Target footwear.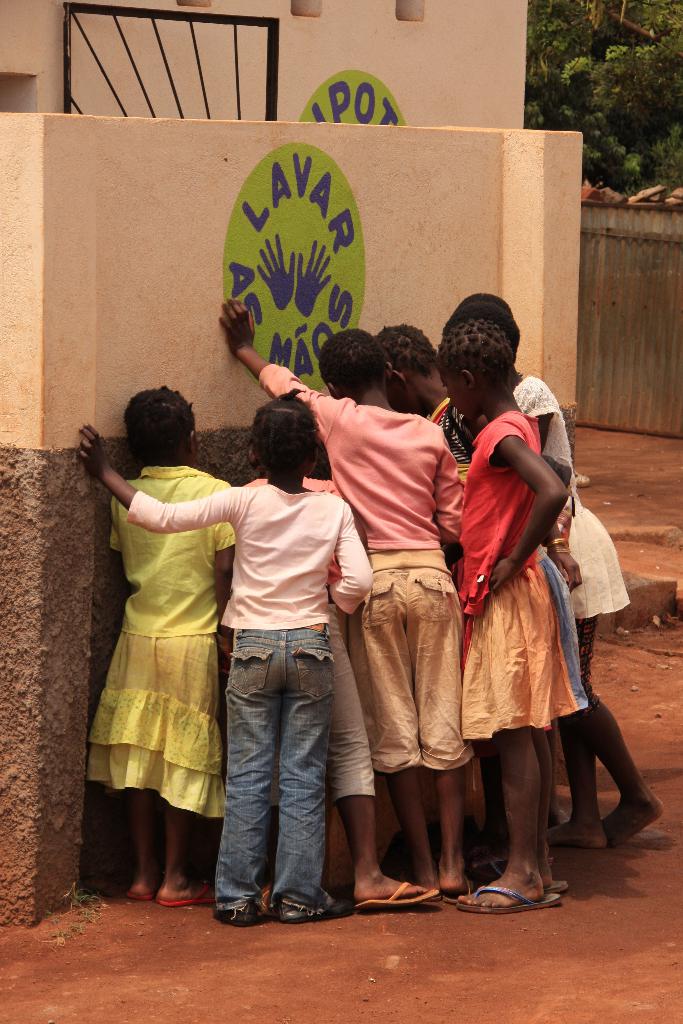
Target region: [left=452, top=888, right=552, bottom=916].
